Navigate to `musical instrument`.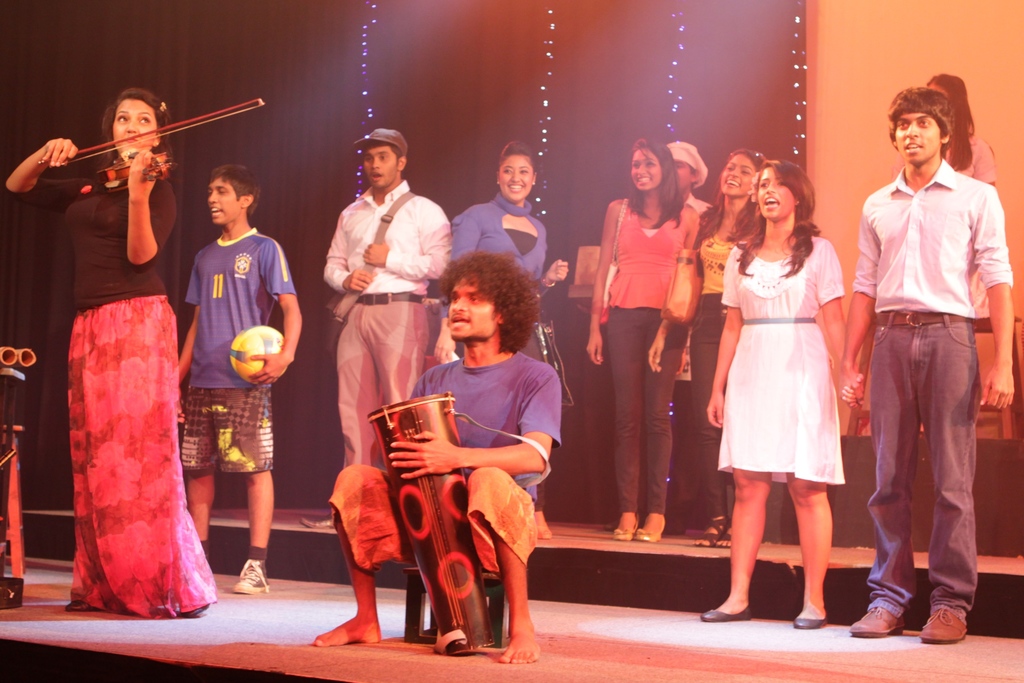
Navigation target: box=[35, 95, 268, 193].
